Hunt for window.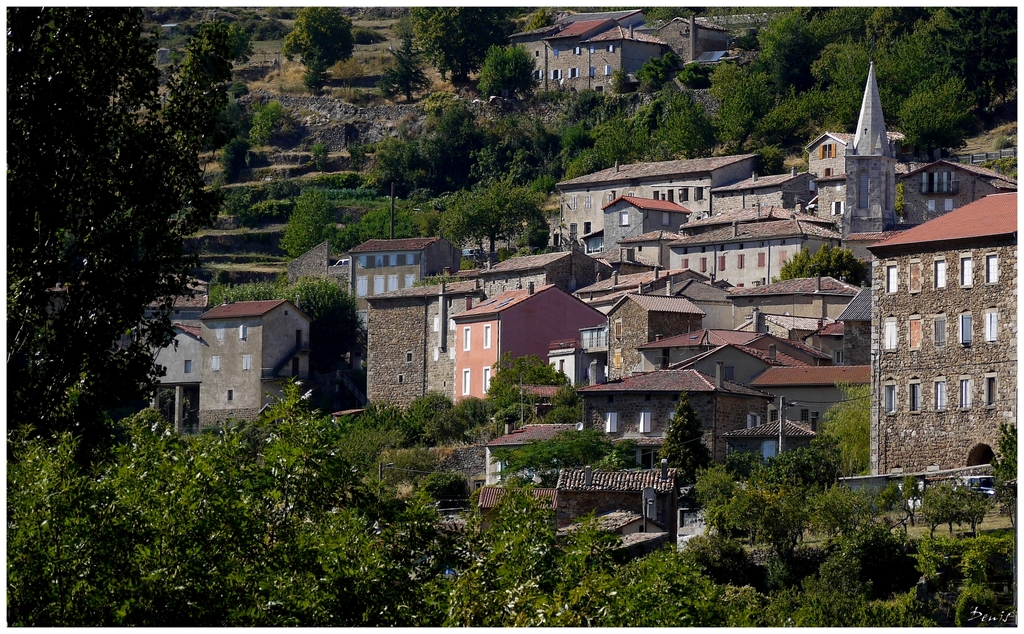
Hunted down at (988, 254, 1001, 286).
